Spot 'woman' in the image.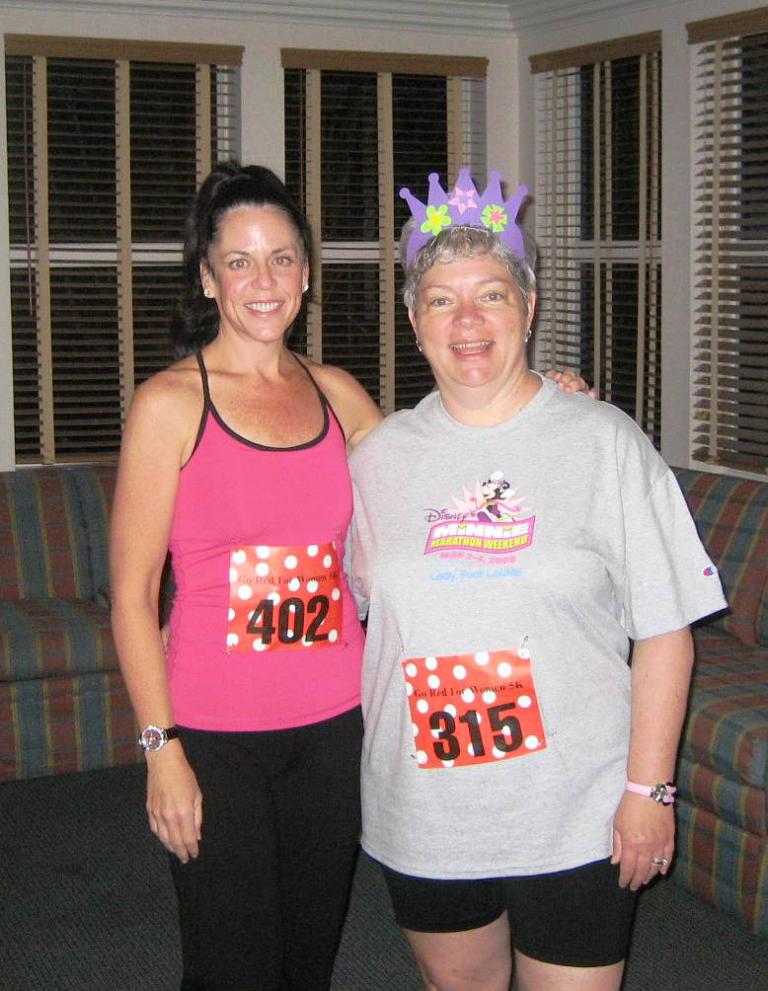
'woman' found at rect(160, 167, 729, 989).
